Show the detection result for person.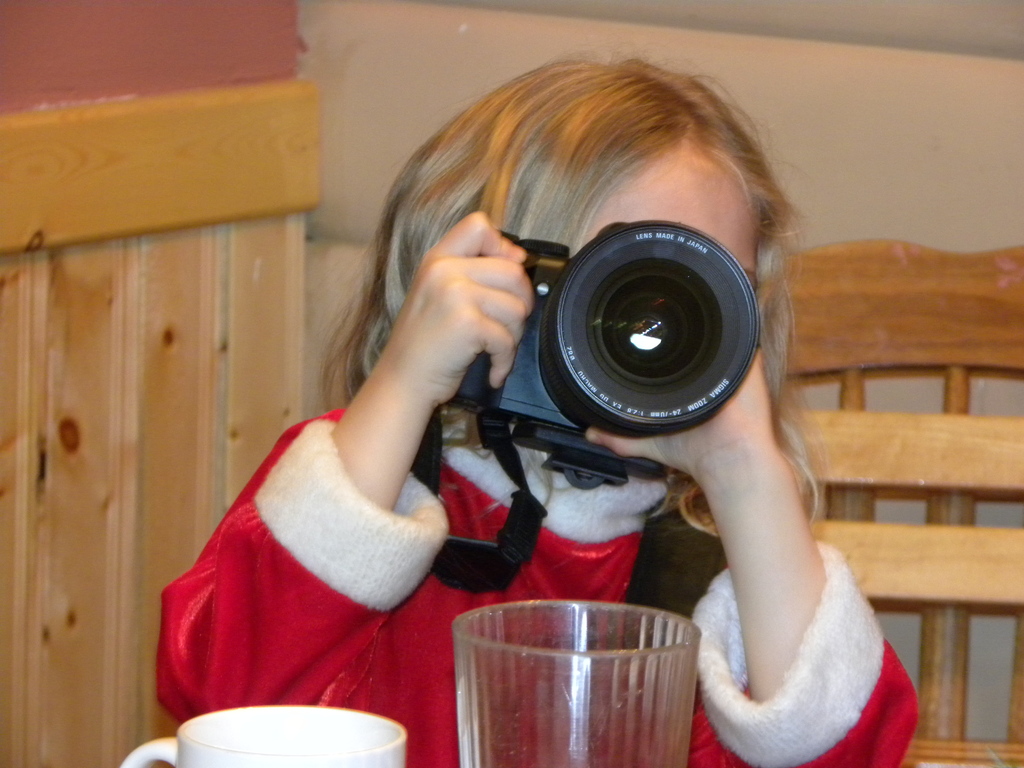
(190, 28, 804, 738).
